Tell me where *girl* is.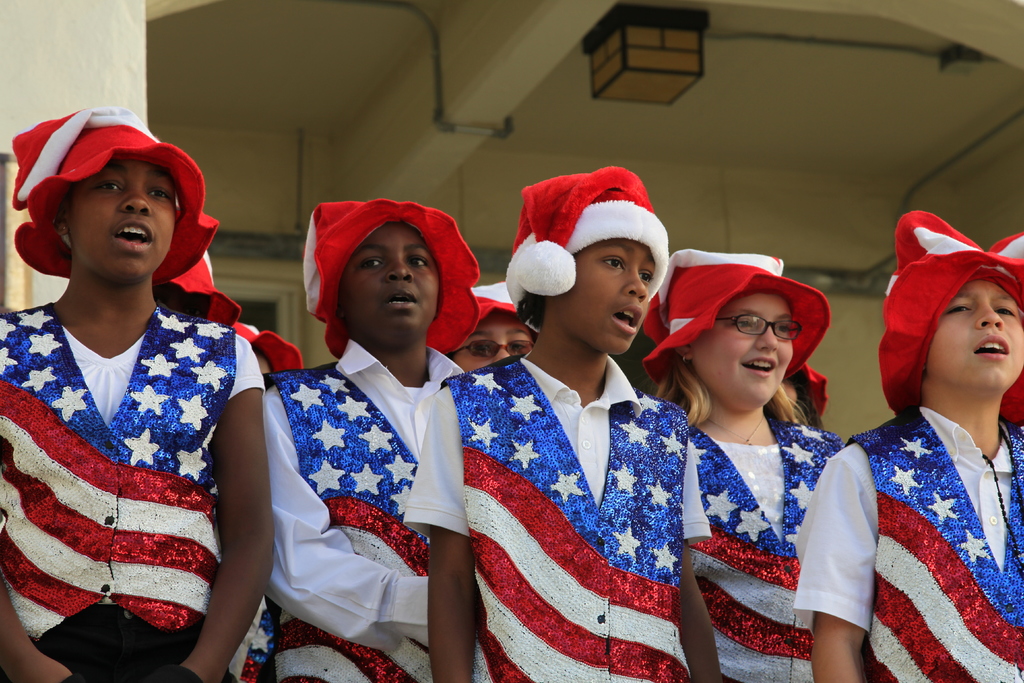
*girl* is at Rect(794, 209, 1023, 682).
